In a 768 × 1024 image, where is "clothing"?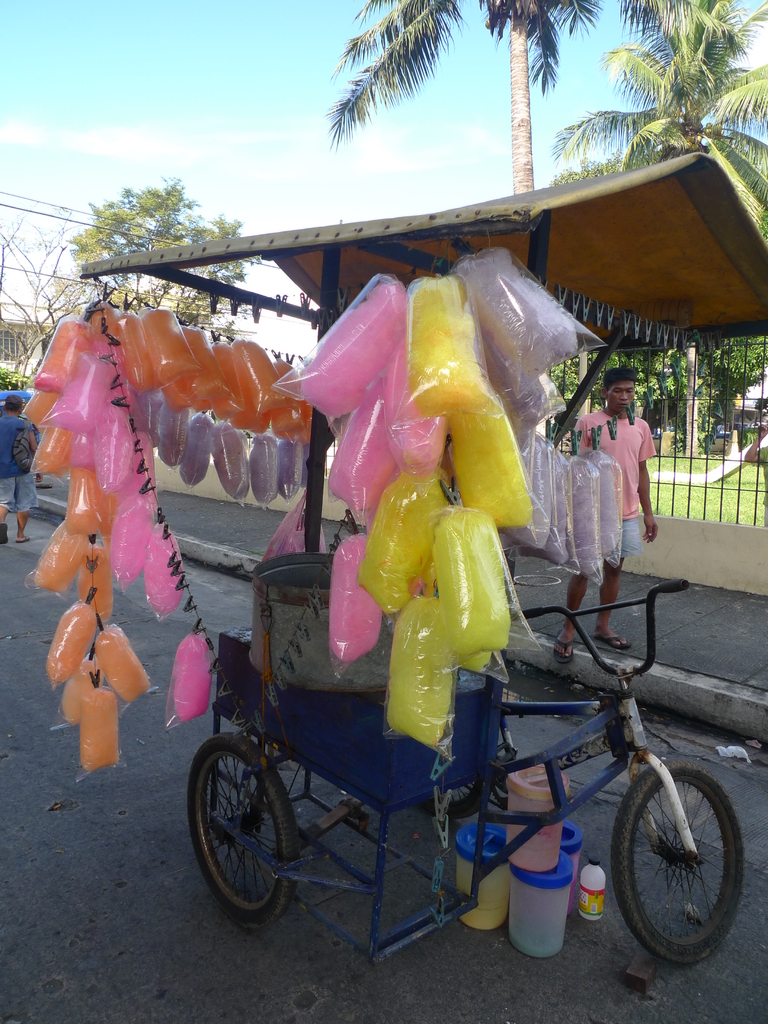
0/417/34/515.
